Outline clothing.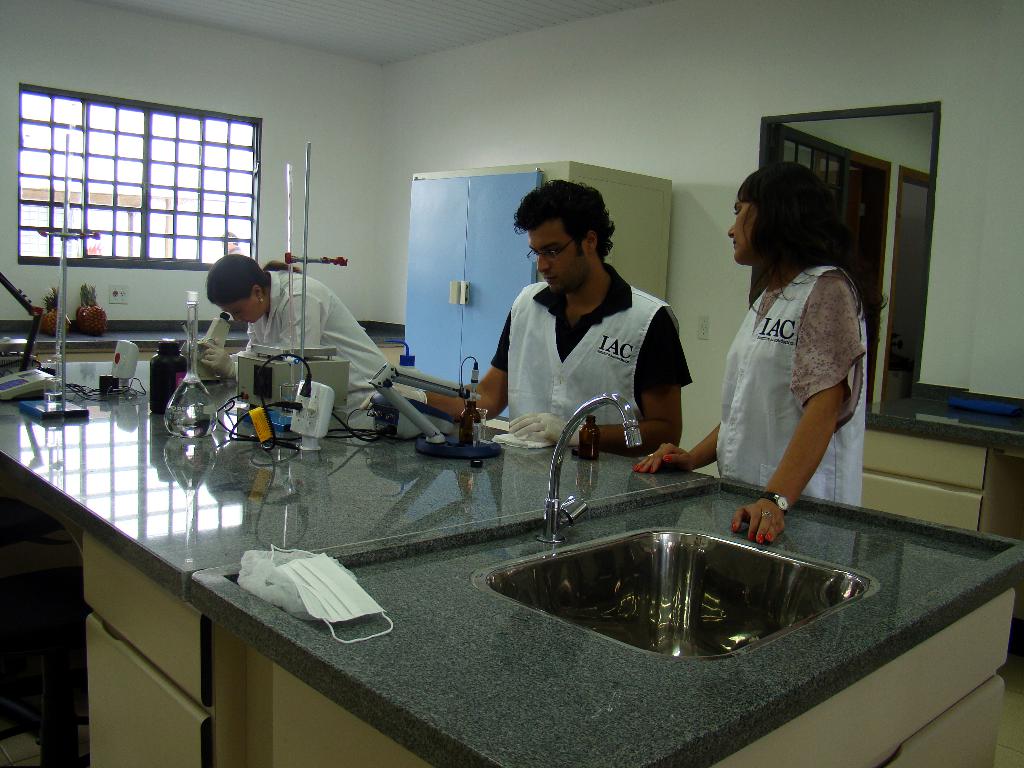
Outline: (490, 260, 692, 450).
